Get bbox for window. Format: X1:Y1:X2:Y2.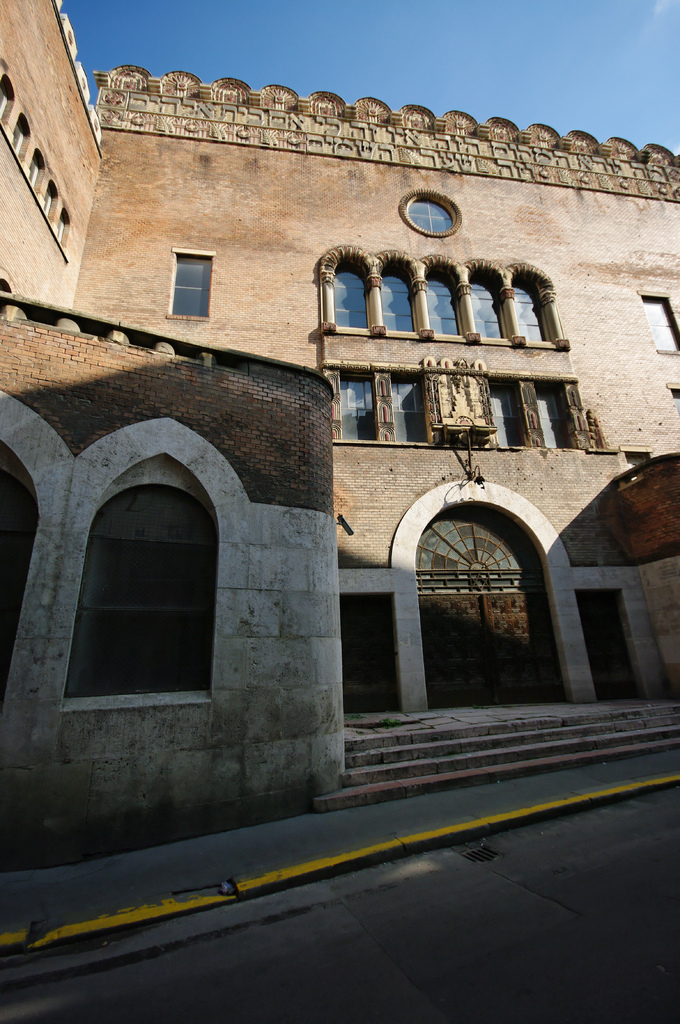
637:289:679:371.
